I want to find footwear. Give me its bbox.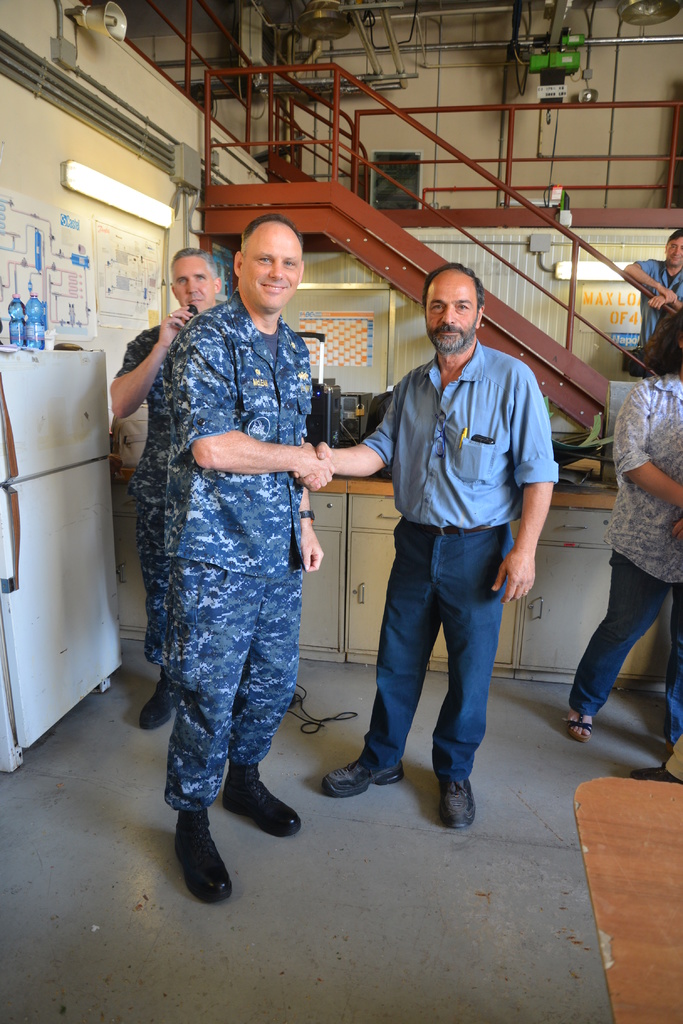
563:703:589:745.
